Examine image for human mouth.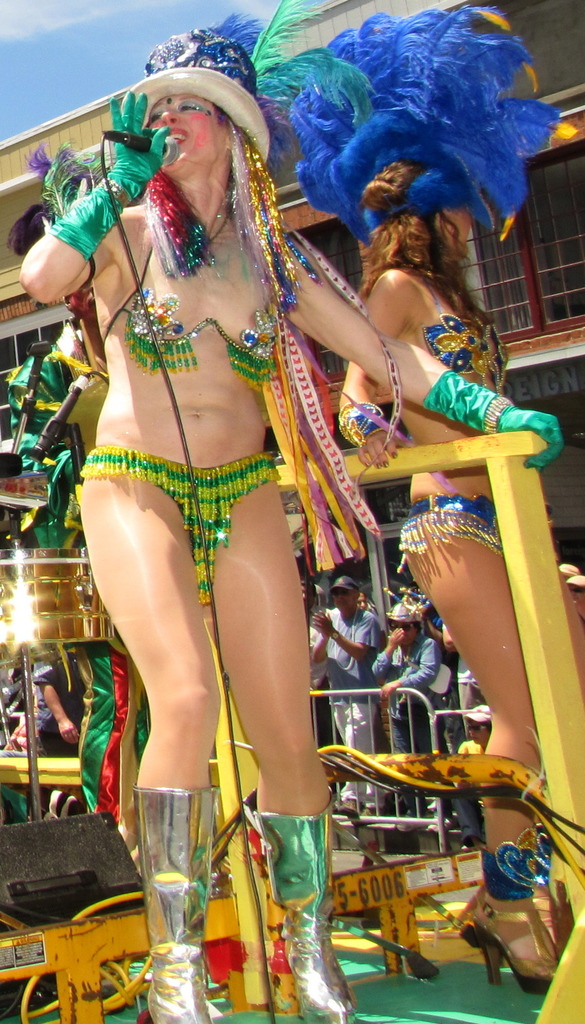
Examination result: Rect(164, 129, 191, 148).
